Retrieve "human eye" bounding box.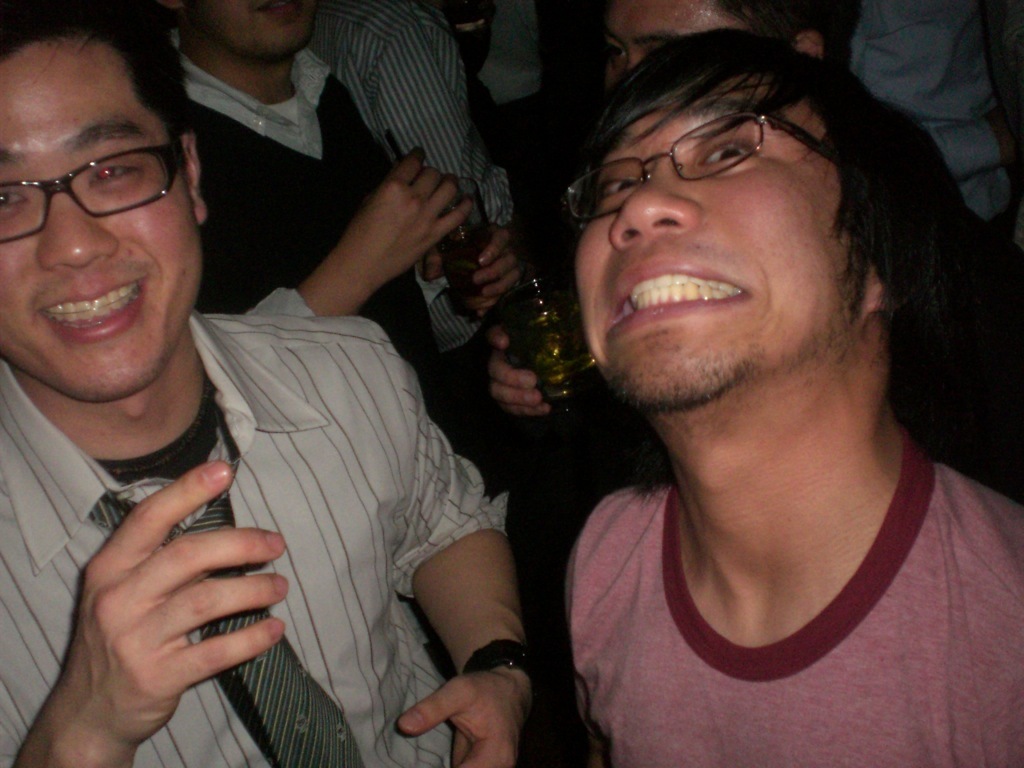
Bounding box: bbox=[601, 174, 644, 206].
